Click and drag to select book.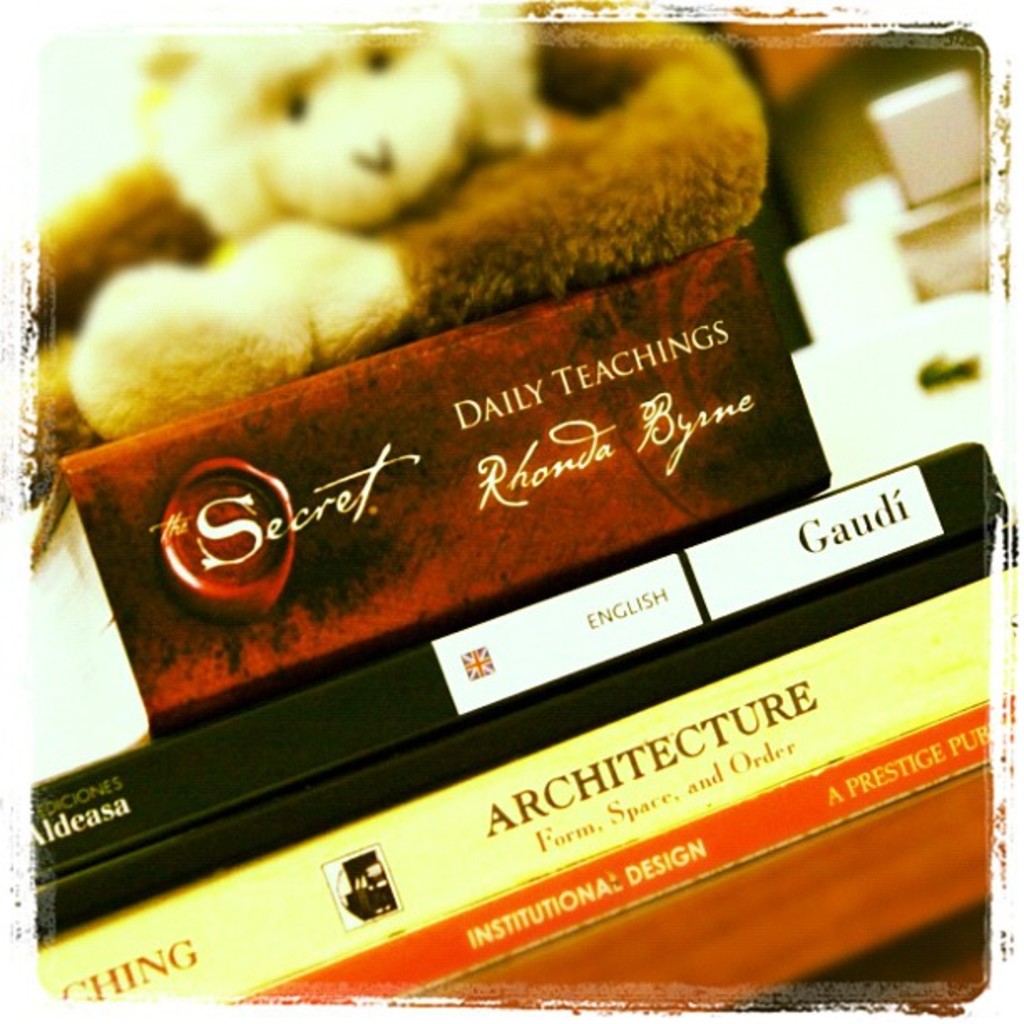
Selection: {"left": 395, "top": 763, "right": 996, "bottom": 1009}.
